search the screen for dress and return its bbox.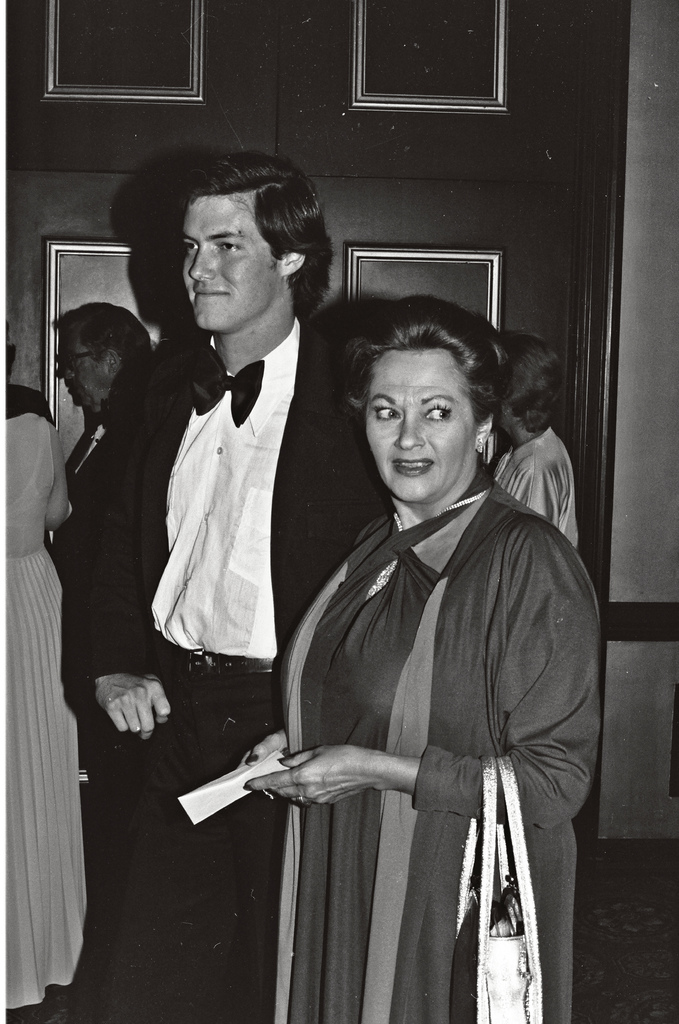
Found: (left=271, top=457, right=603, bottom=1023).
